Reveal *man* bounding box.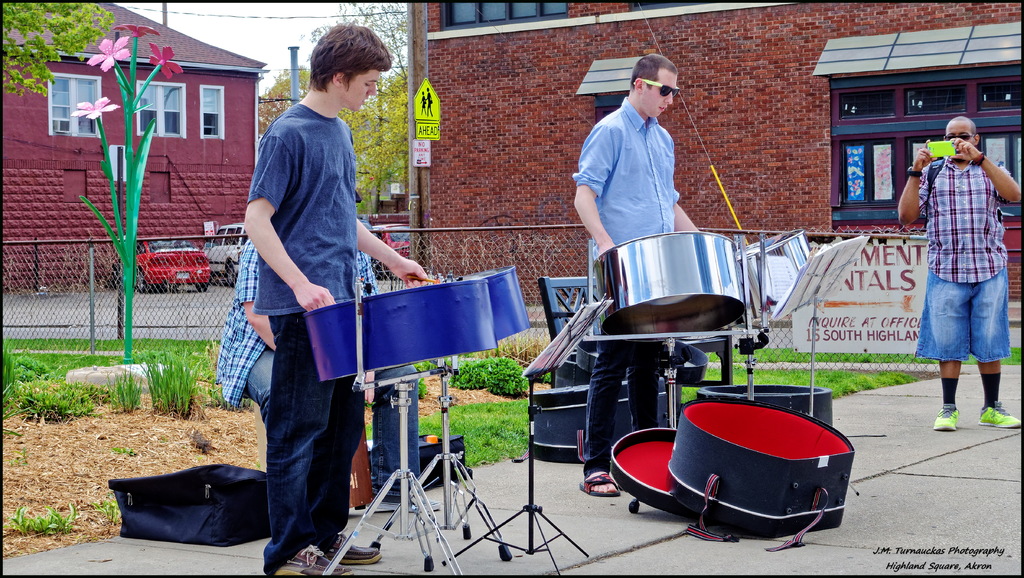
Revealed: (215, 239, 436, 511).
